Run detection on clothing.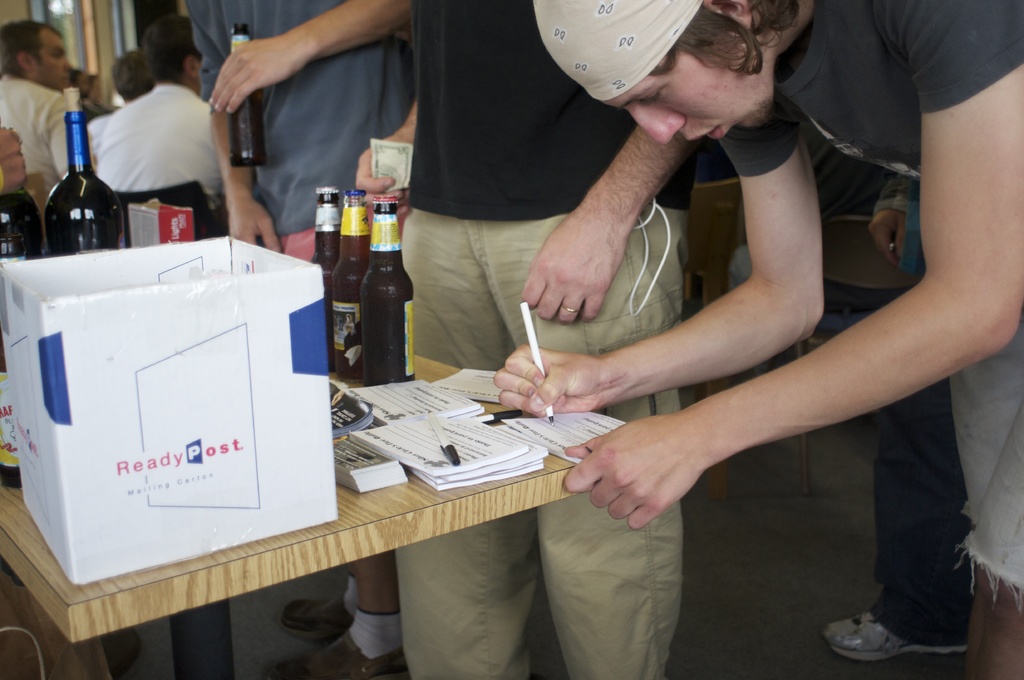
Result: x1=0 y1=74 x2=83 y2=216.
